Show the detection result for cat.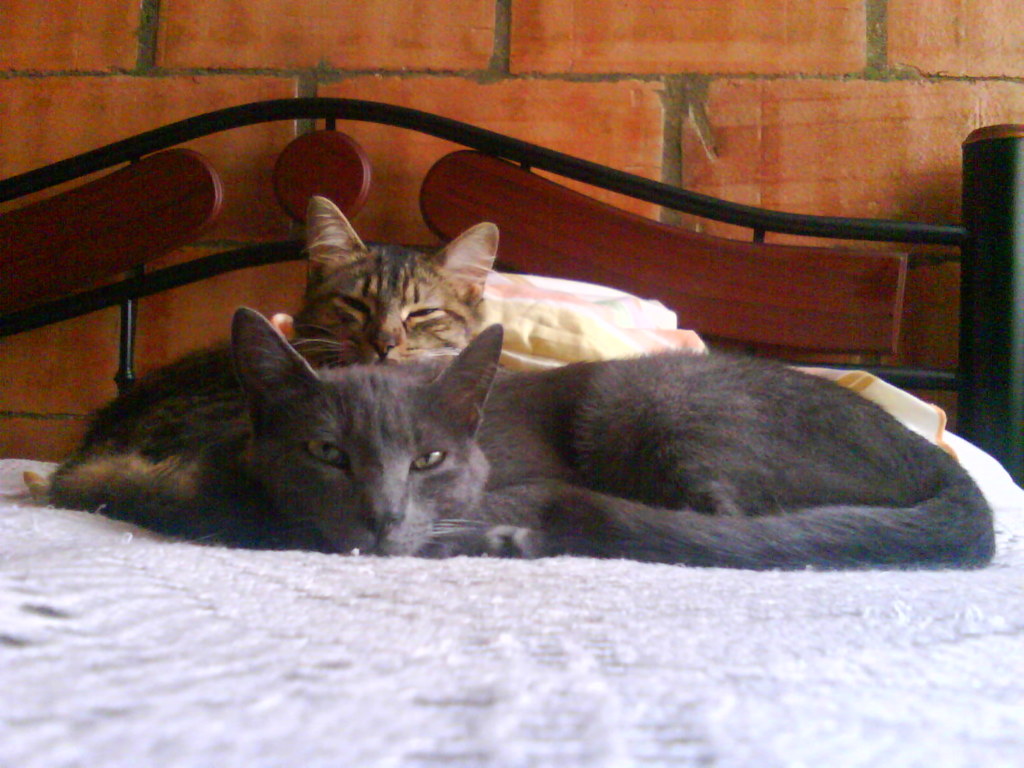
region(243, 310, 997, 575).
